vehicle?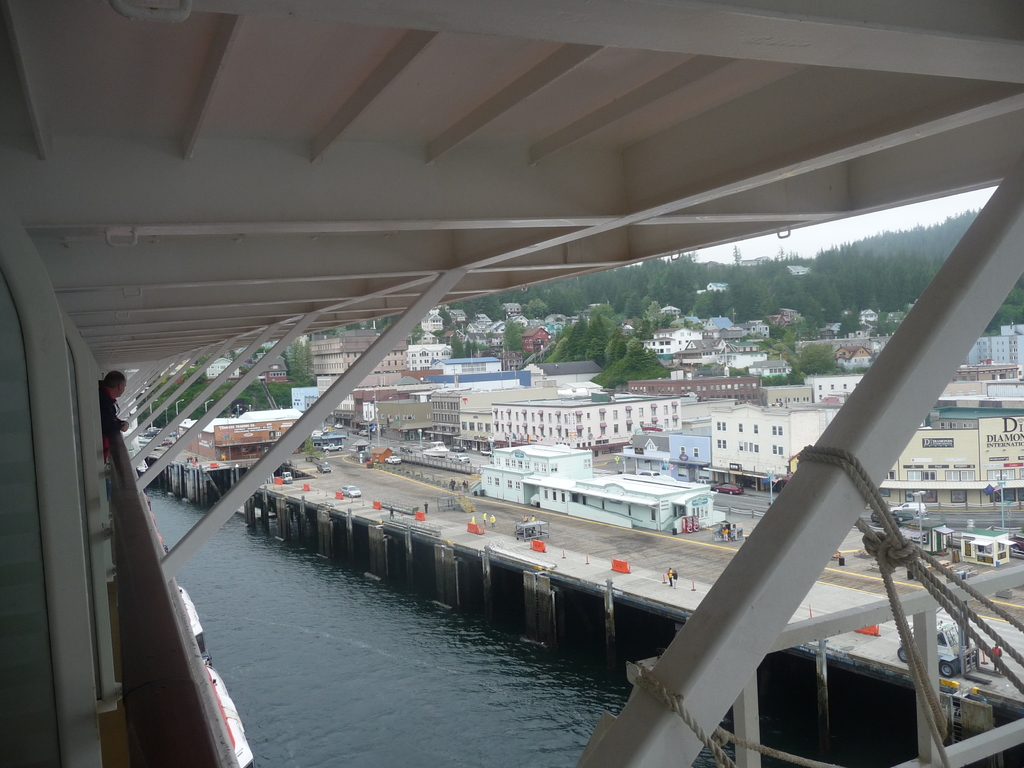
(left=350, top=429, right=358, bottom=435)
